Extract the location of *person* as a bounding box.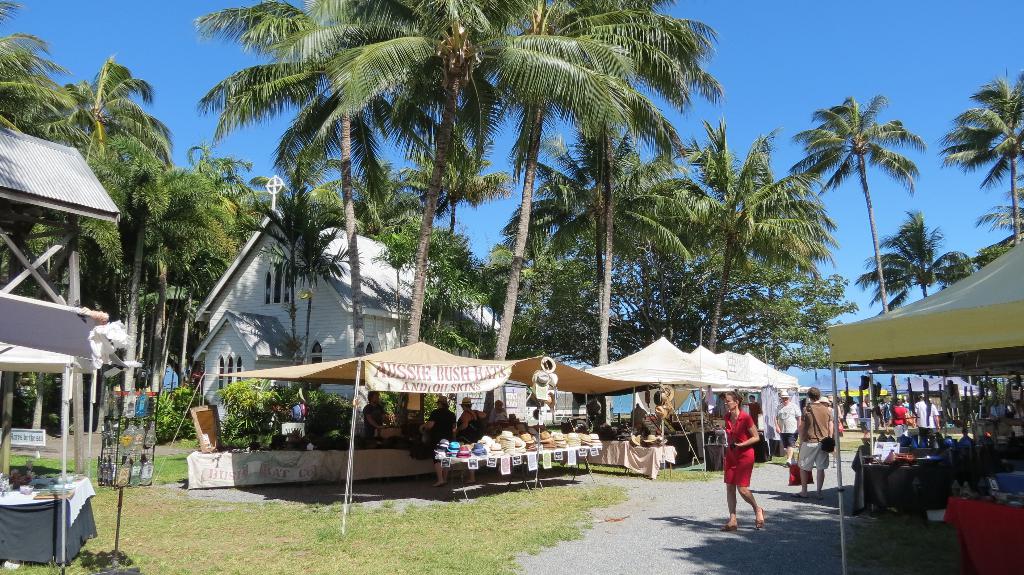
left=627, top=403, right=648, bottom=432.
